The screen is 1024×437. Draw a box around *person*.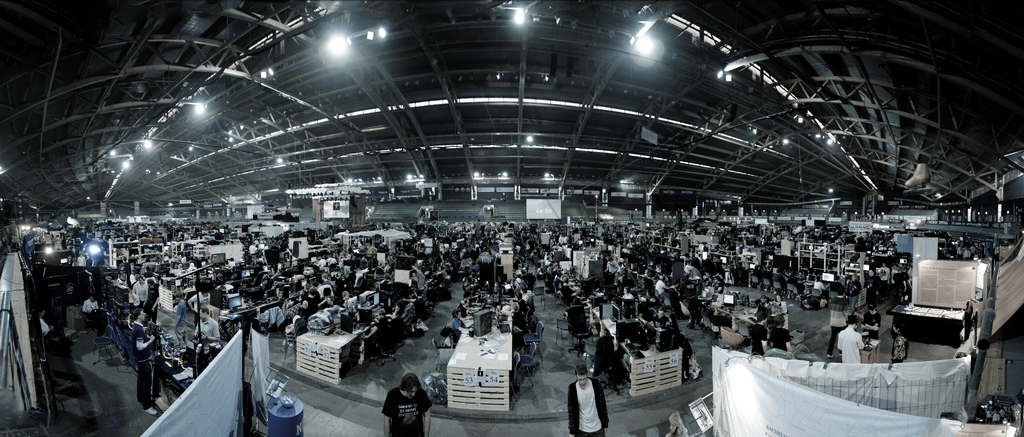
(left=836, top=319, right=865, bottom=360).
